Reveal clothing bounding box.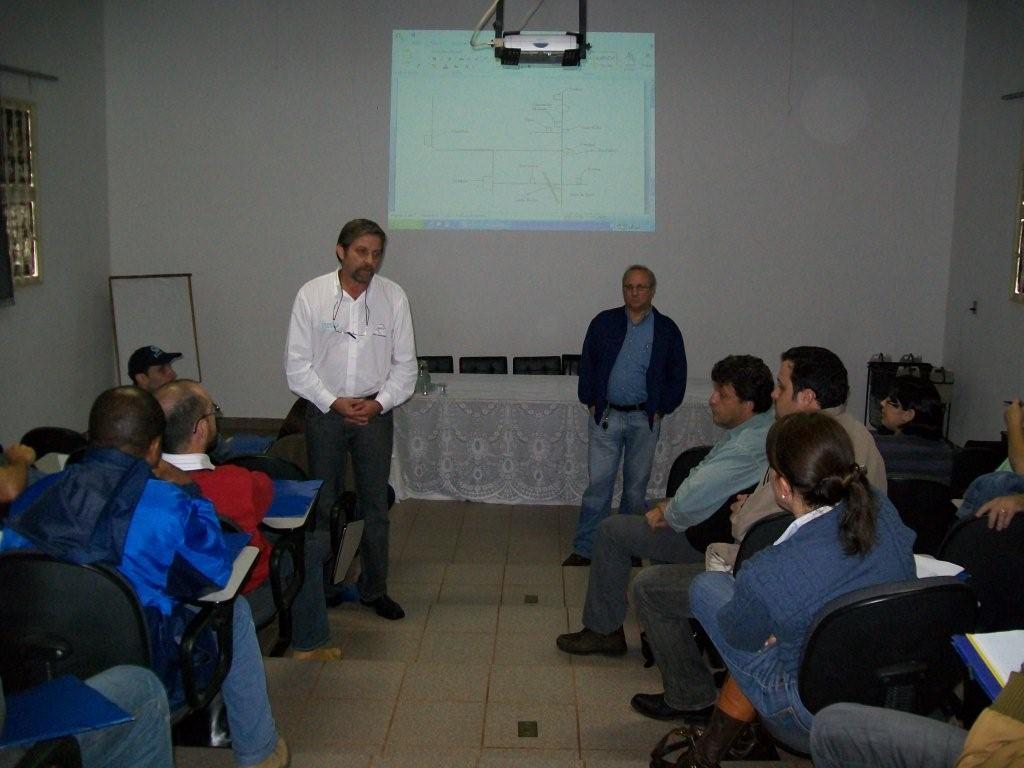
Revealed: <box>0,445,278,767</box>.
